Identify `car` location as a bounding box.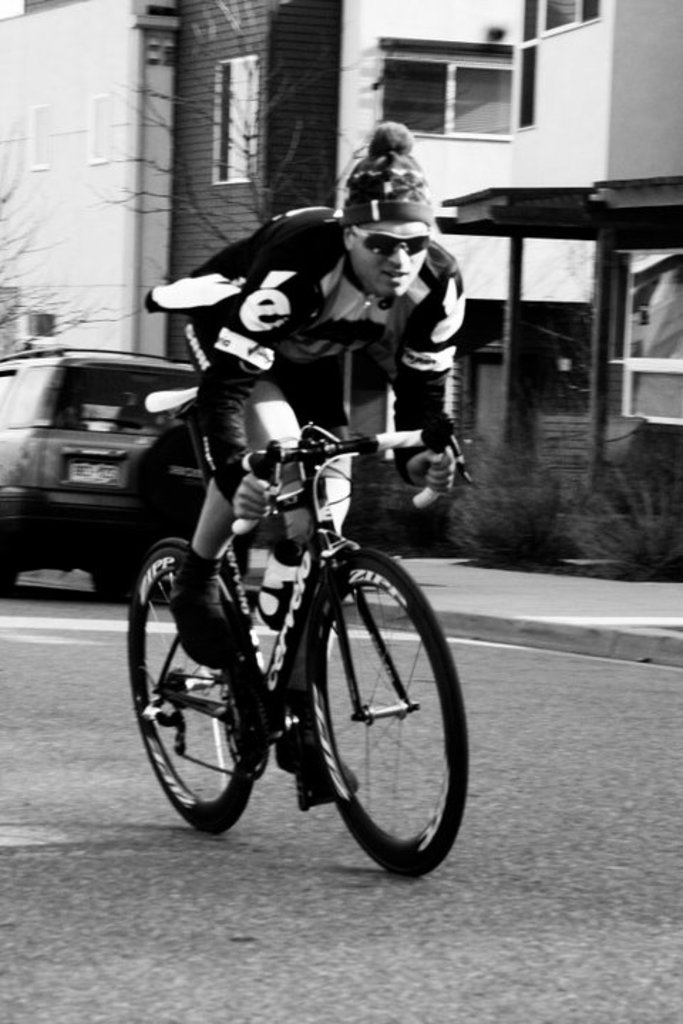
left=0, top=331, right=199, bottom=590.
